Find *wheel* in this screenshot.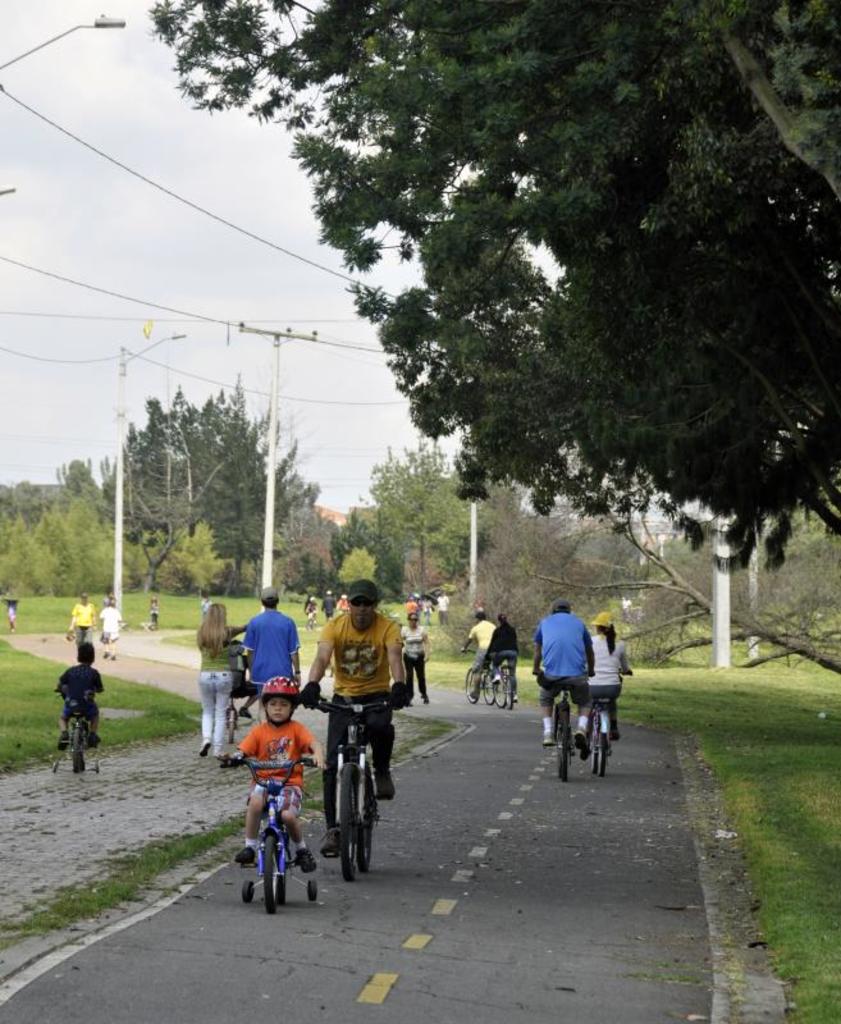
The bounding box for *wheel* is 265/838/278/914.
